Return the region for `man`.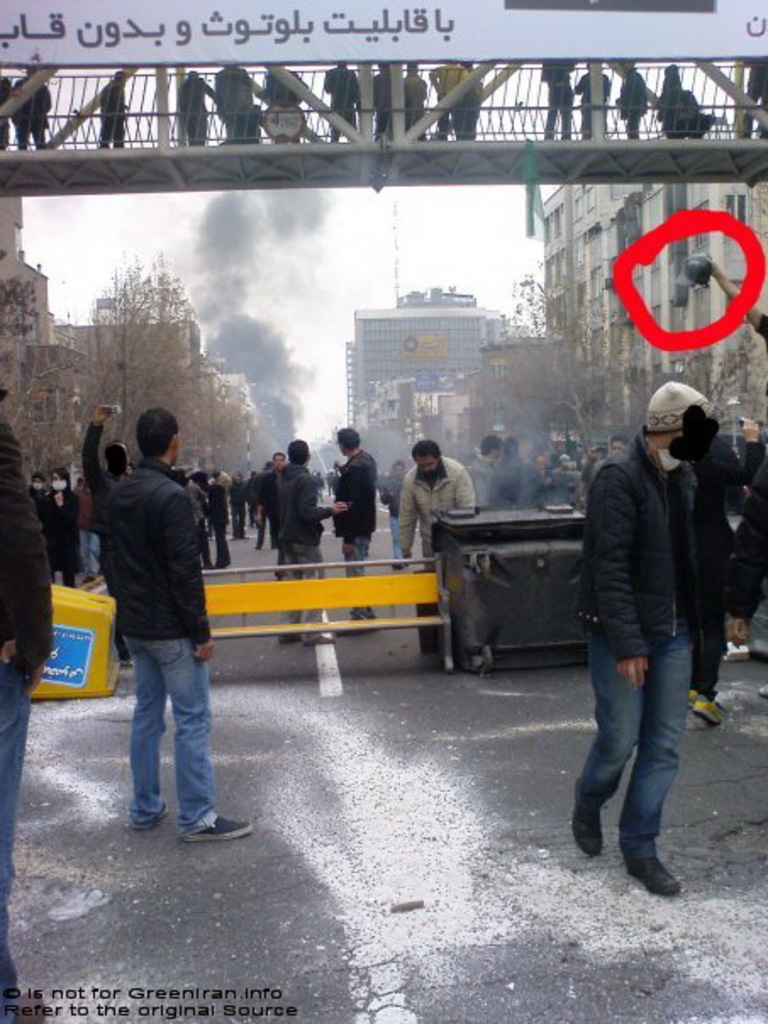
88/400/234/838.
